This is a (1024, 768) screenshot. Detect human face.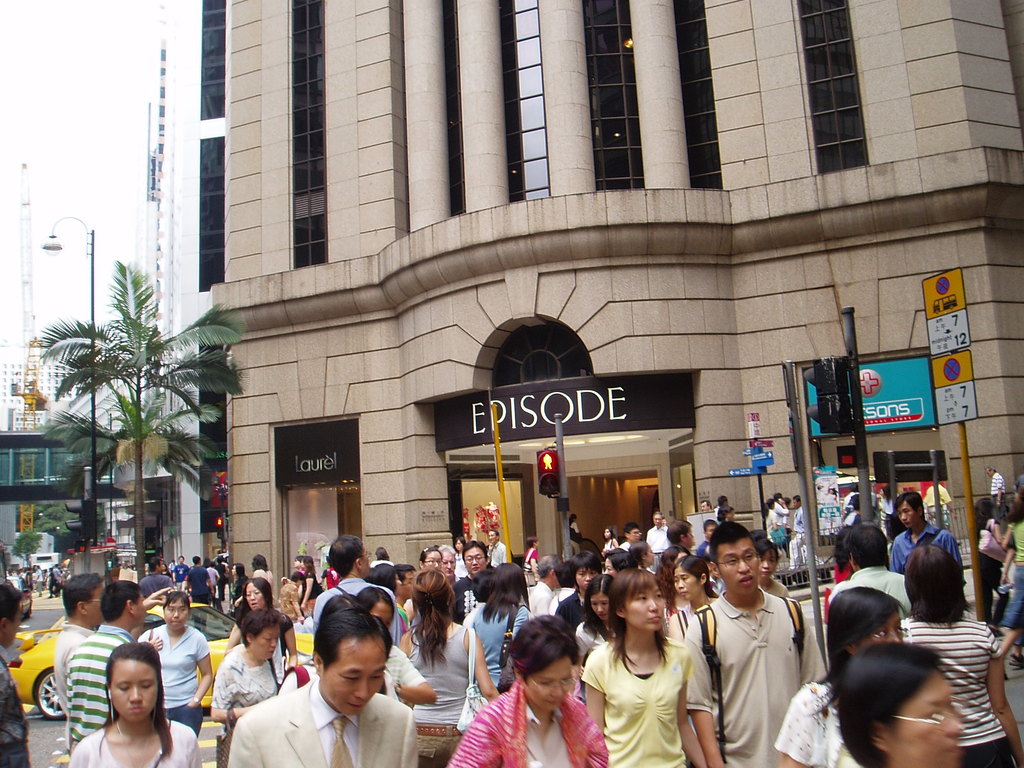
locate(112, 660, 157, 721).
